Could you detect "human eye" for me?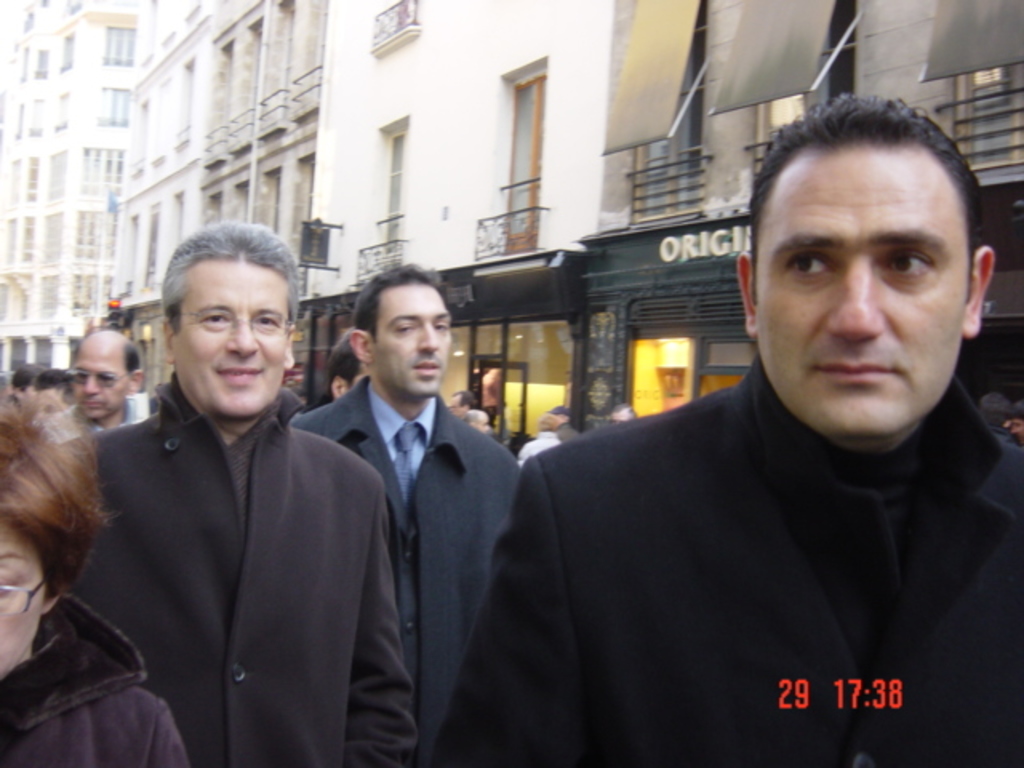
Detection result: [left=776, top=246, right=835, bottom=275].
